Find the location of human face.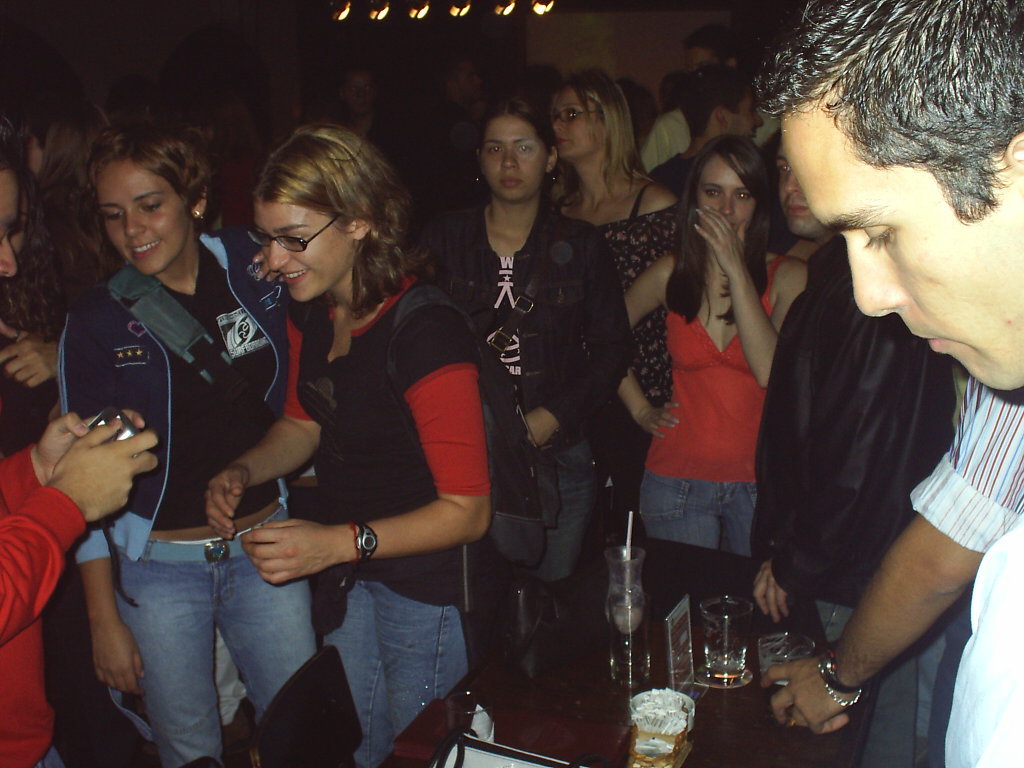
Location: <region>478, 117, 547, 200</region>.
